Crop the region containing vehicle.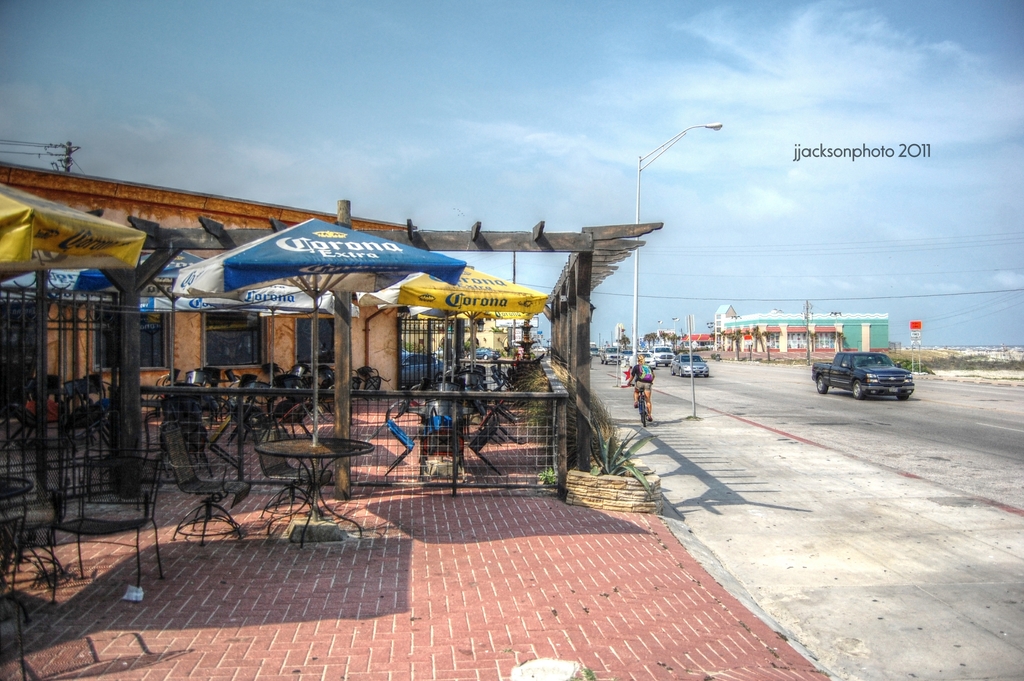
Crop region: detection(596, 346, 620, 363).
